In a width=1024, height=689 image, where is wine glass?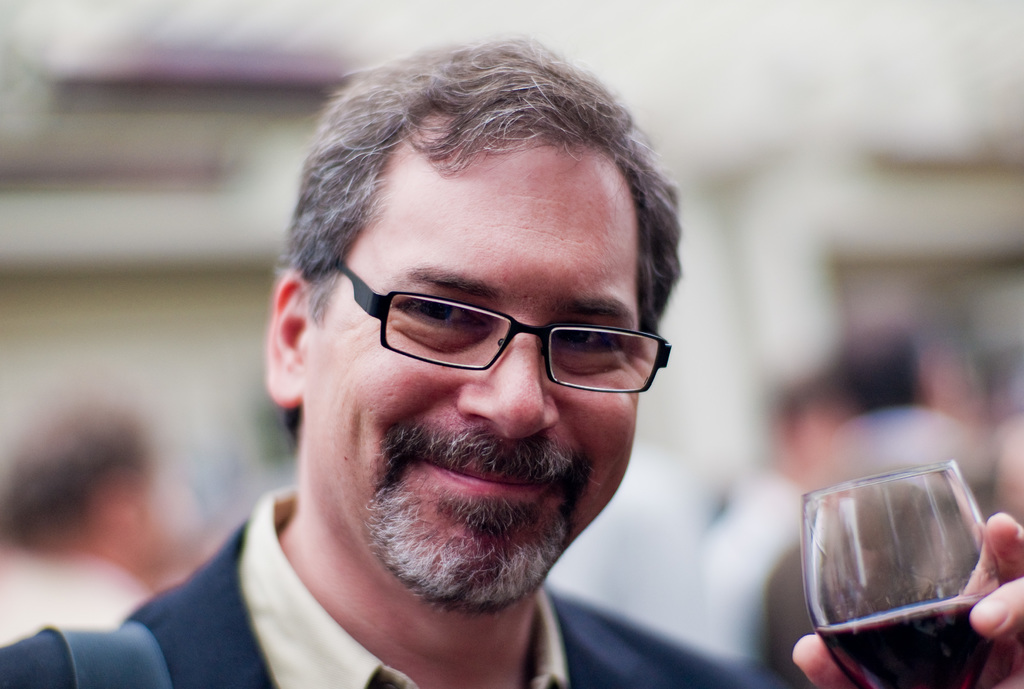
bbox=(804, 460, 1004, 688).
